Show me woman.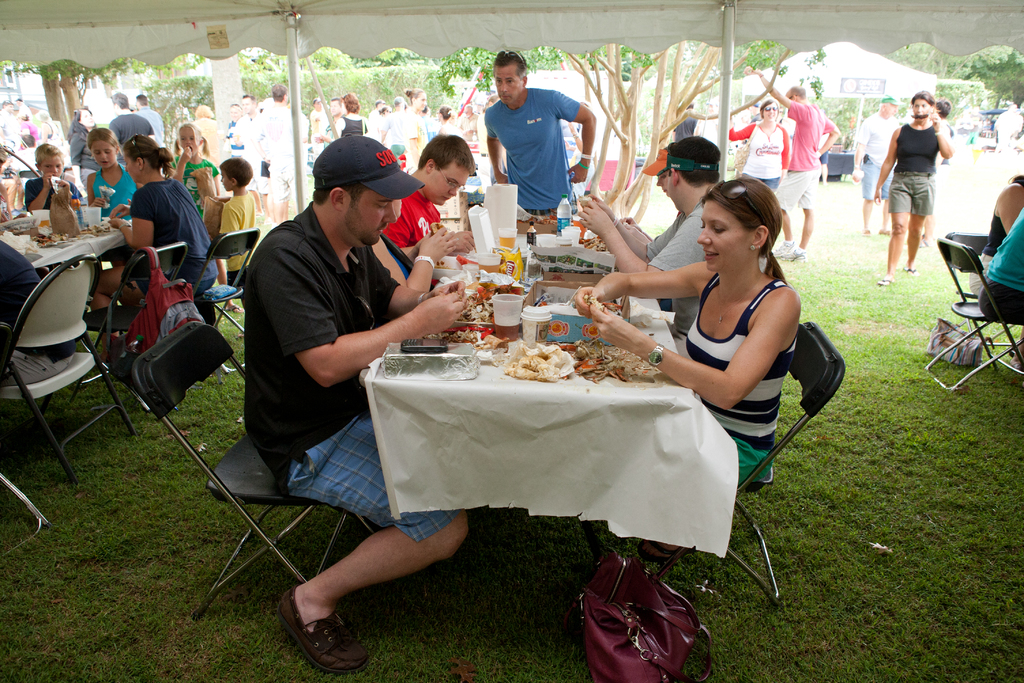
woman is here: {"left": 921, "top": 95, "right": 955, "bottom": 247}.
